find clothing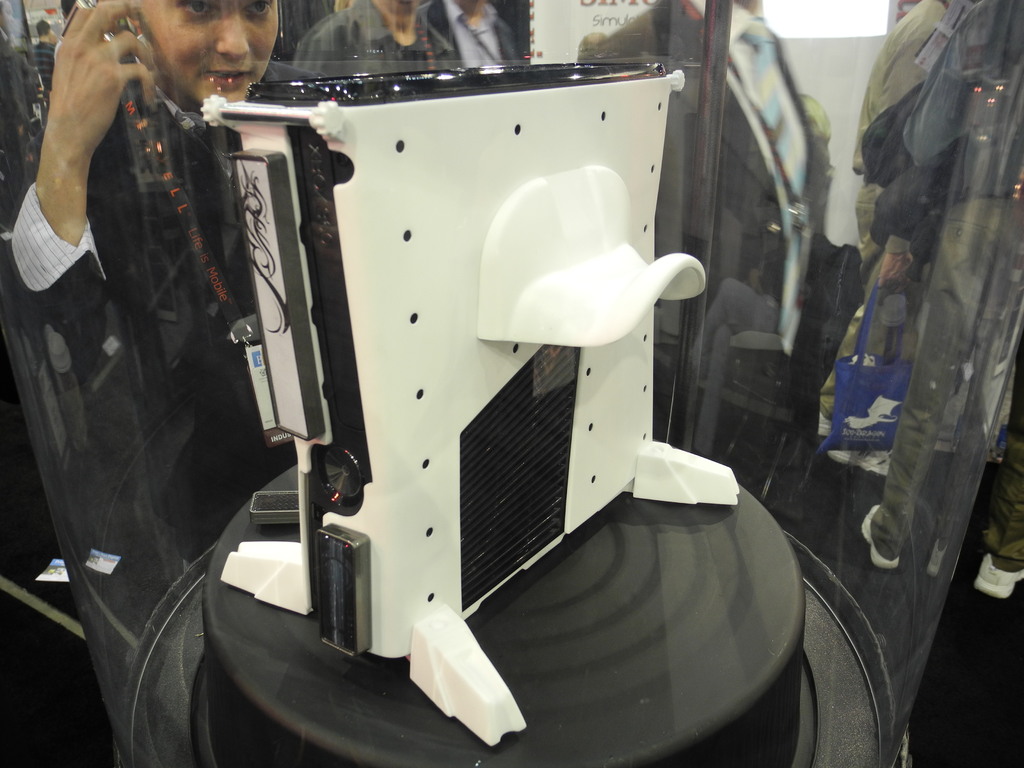
region(857, 0, 952, 285)
